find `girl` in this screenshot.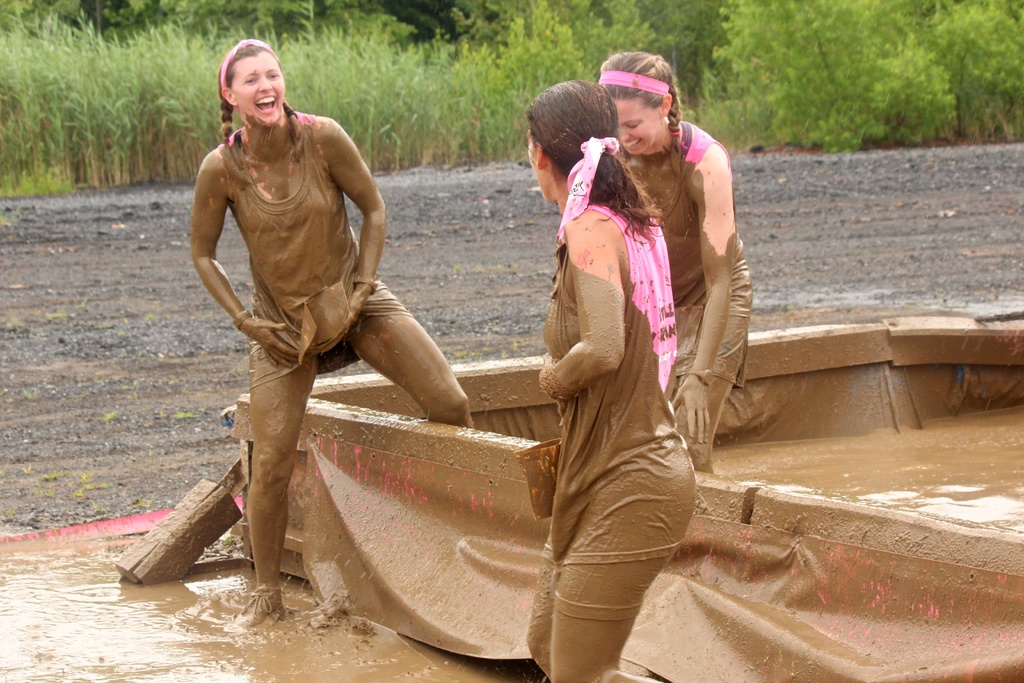
The bounding box for `girl` is [188,29,470,627].
